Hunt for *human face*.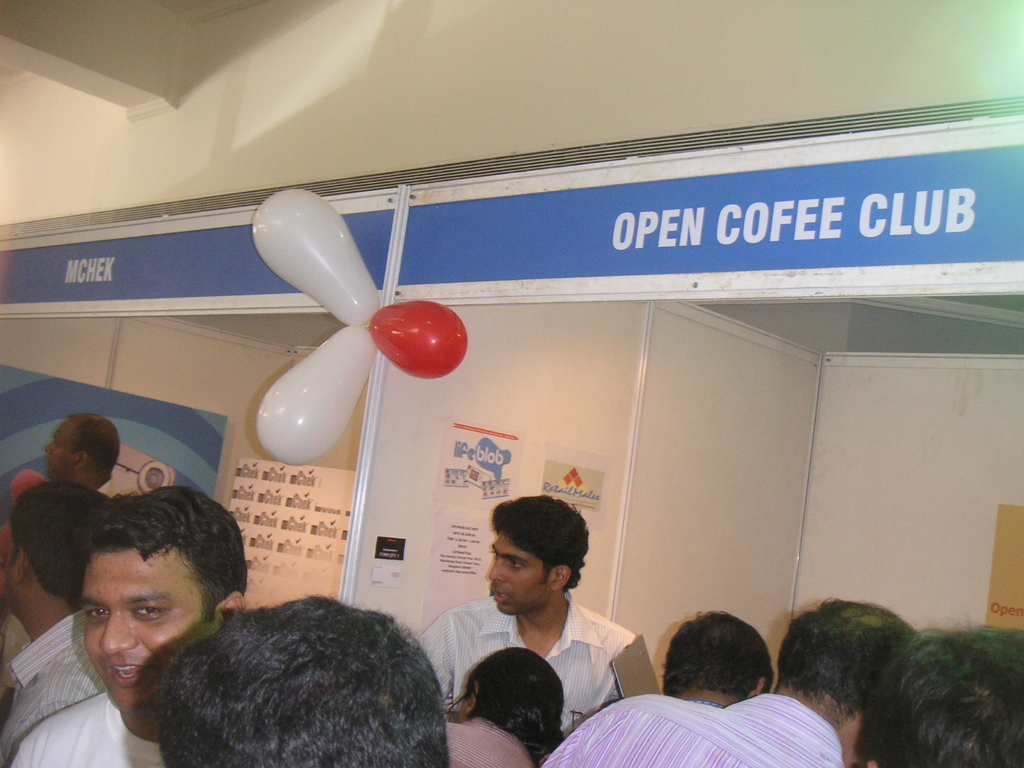
Hunted down at detection(490, 527, 547, 619).
